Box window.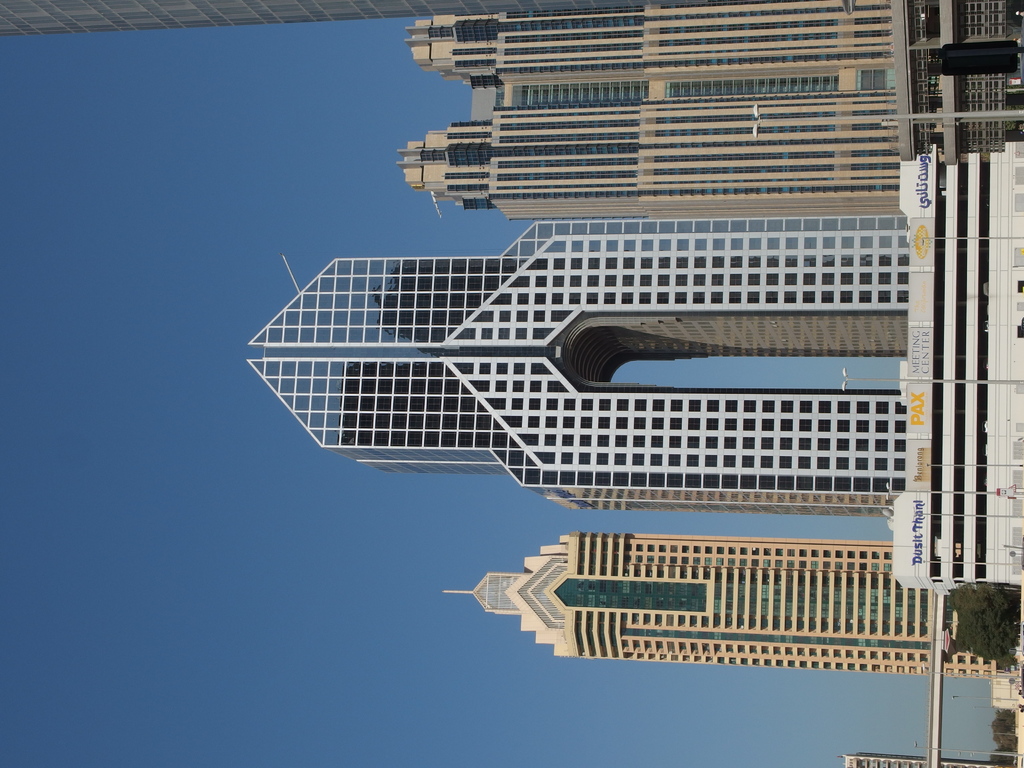
select_region(615, 454, 625, 464).
